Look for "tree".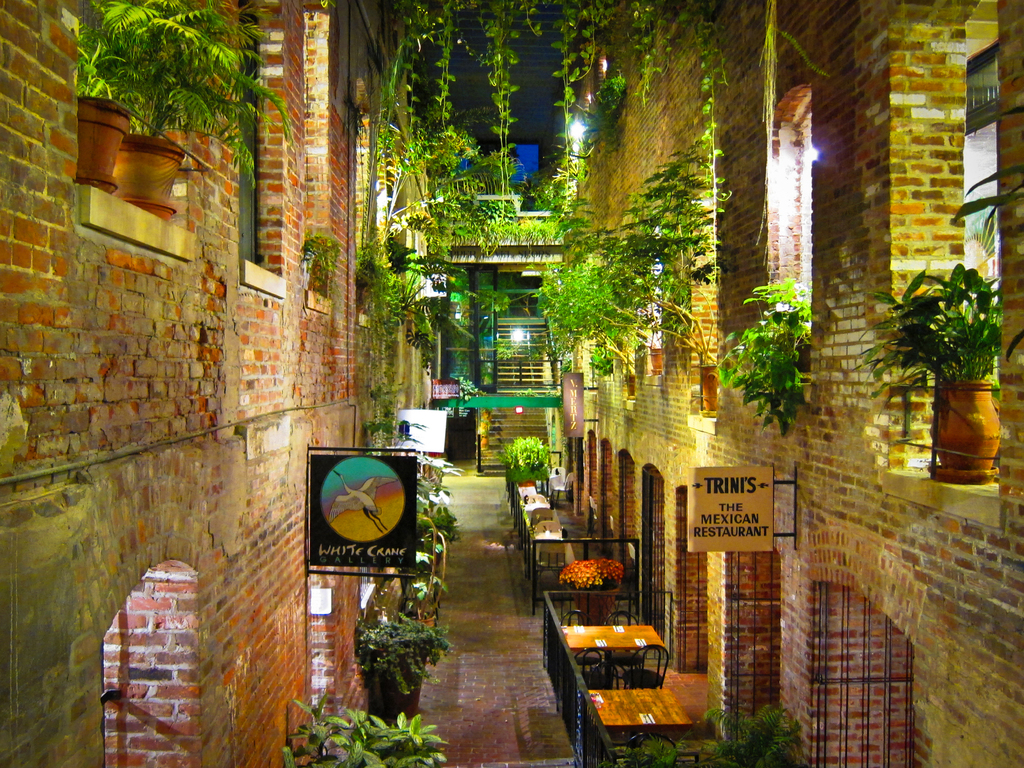
Found: crop(711, 266, 815, 440).
